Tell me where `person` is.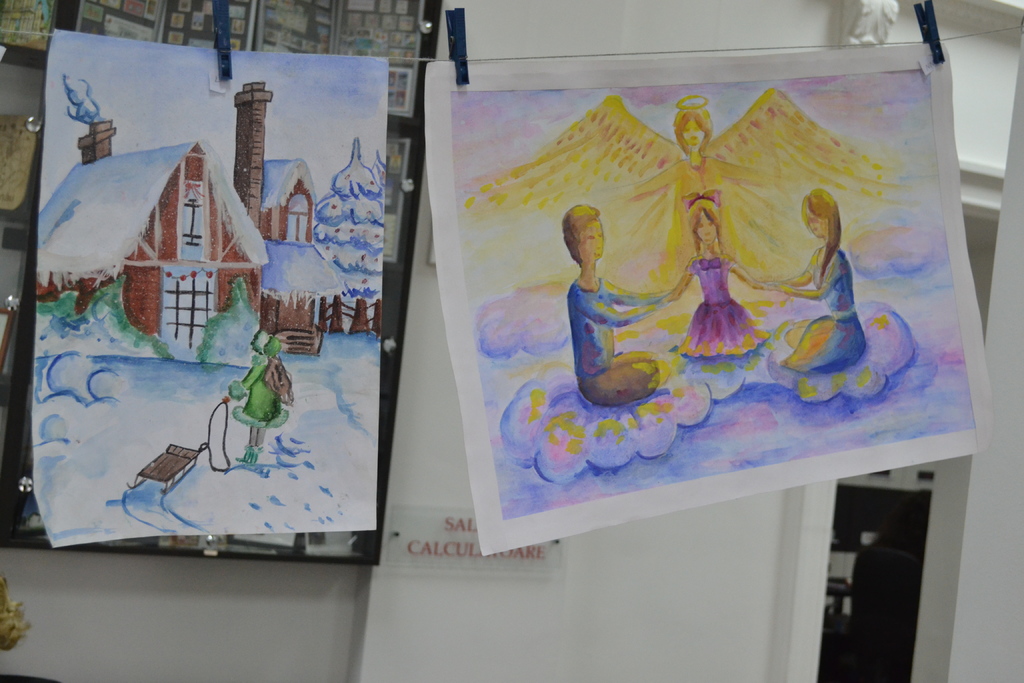
`person` is at <bbox>566, 201, 682, 400</bbox>.
